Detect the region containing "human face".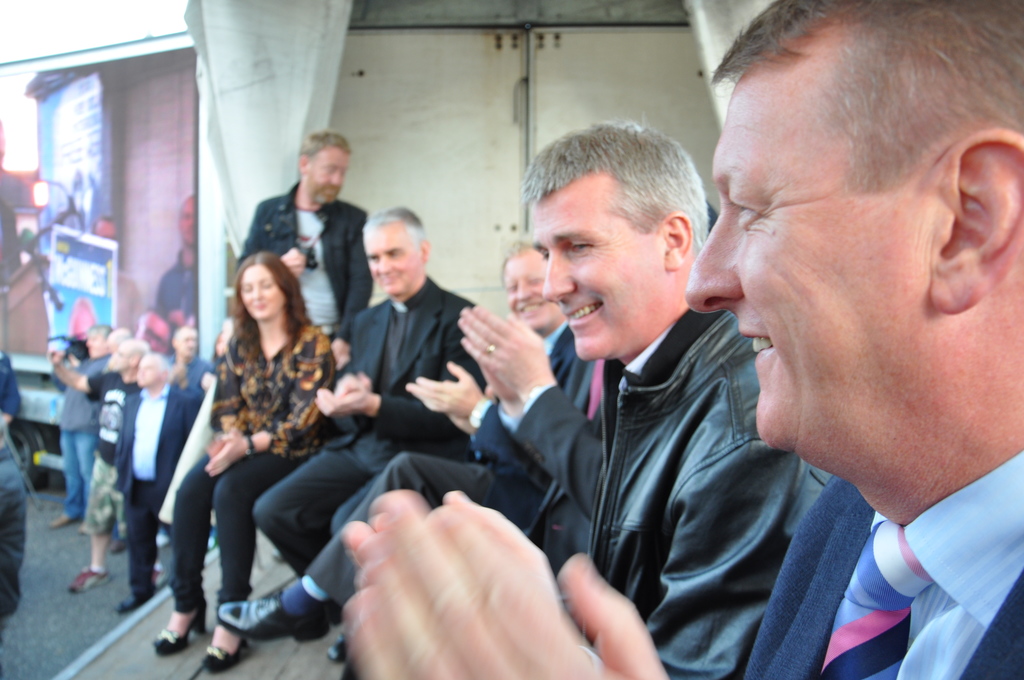
[x1=362, y1=227, x2=420, y2=298].
